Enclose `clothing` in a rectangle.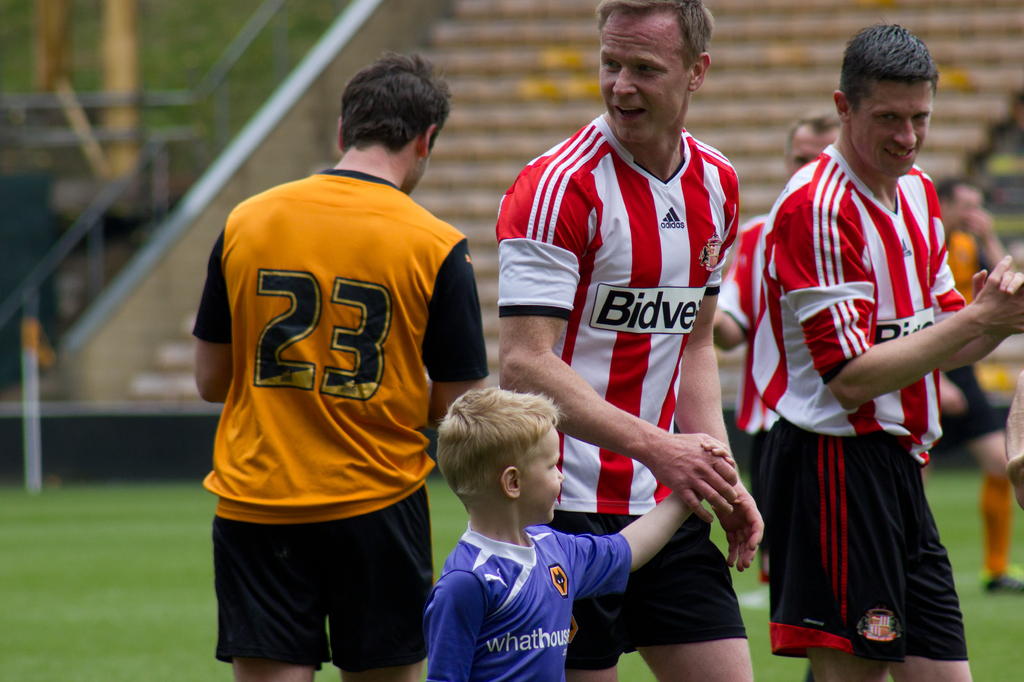
[710, 201, 797, 573].
